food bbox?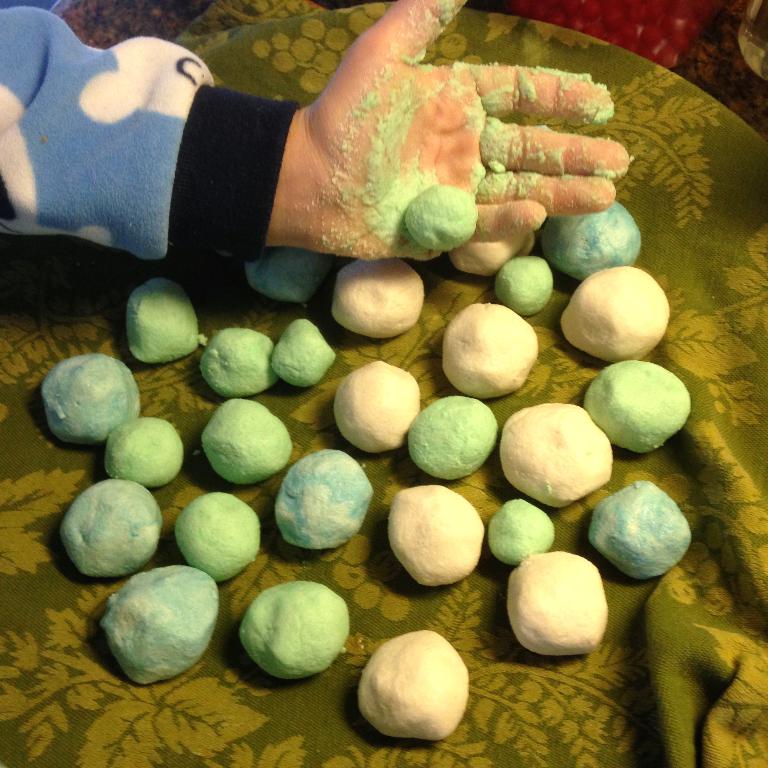
409 395 497 480
